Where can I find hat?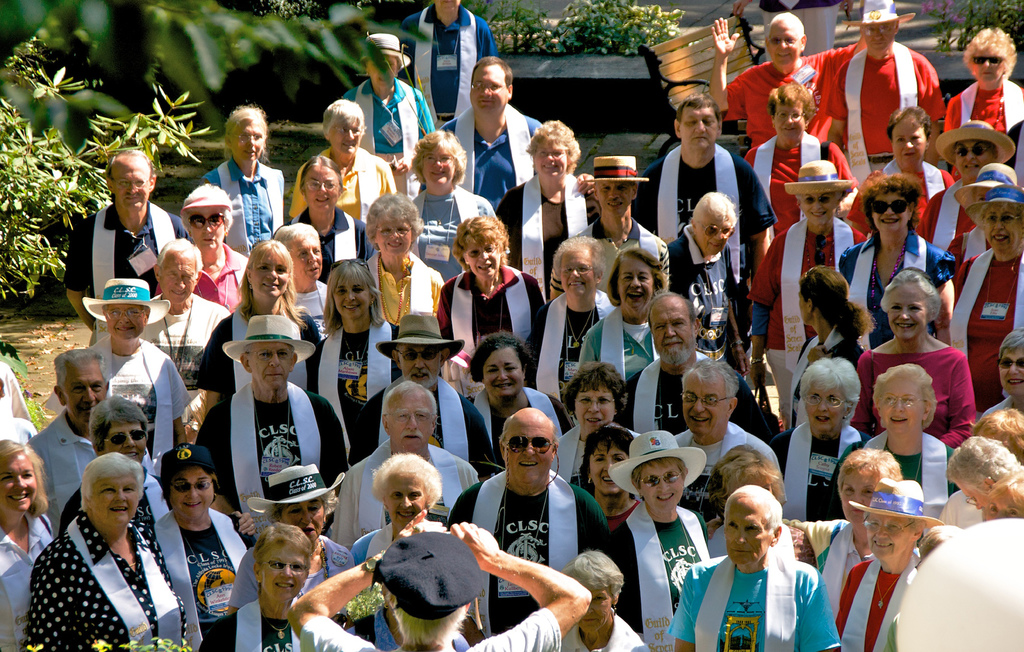
You can find it at x1=376 y1=313 x2=463 y2=371.
